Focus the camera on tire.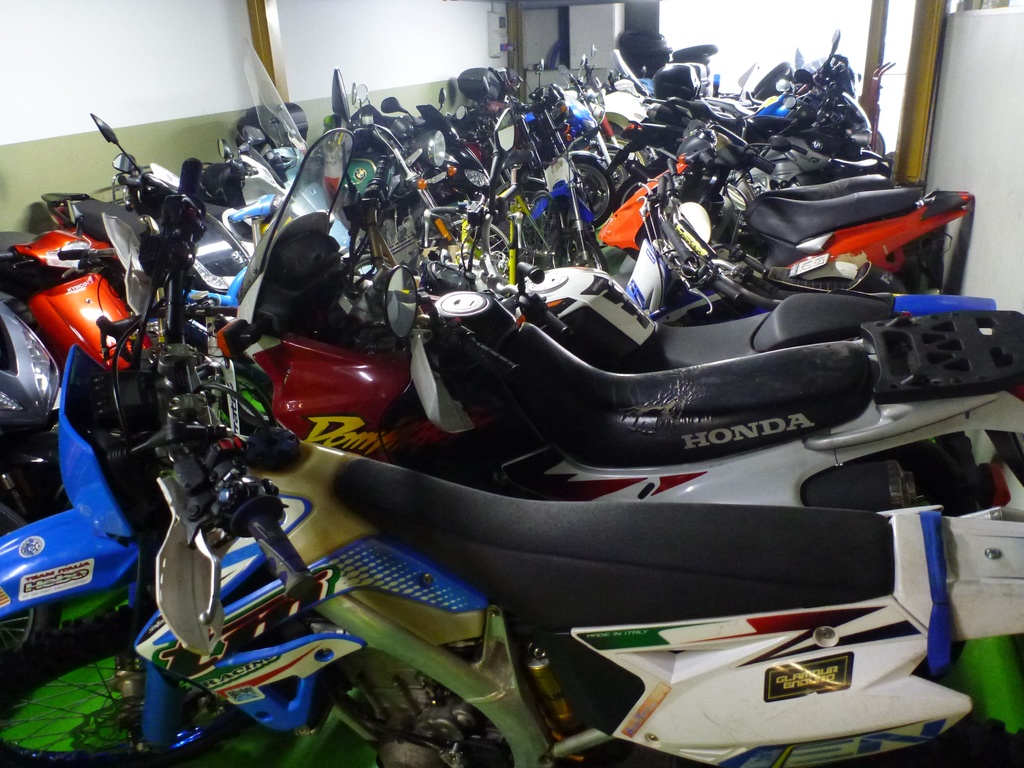
Focus region: Rect(0, 503, 61, 666).
